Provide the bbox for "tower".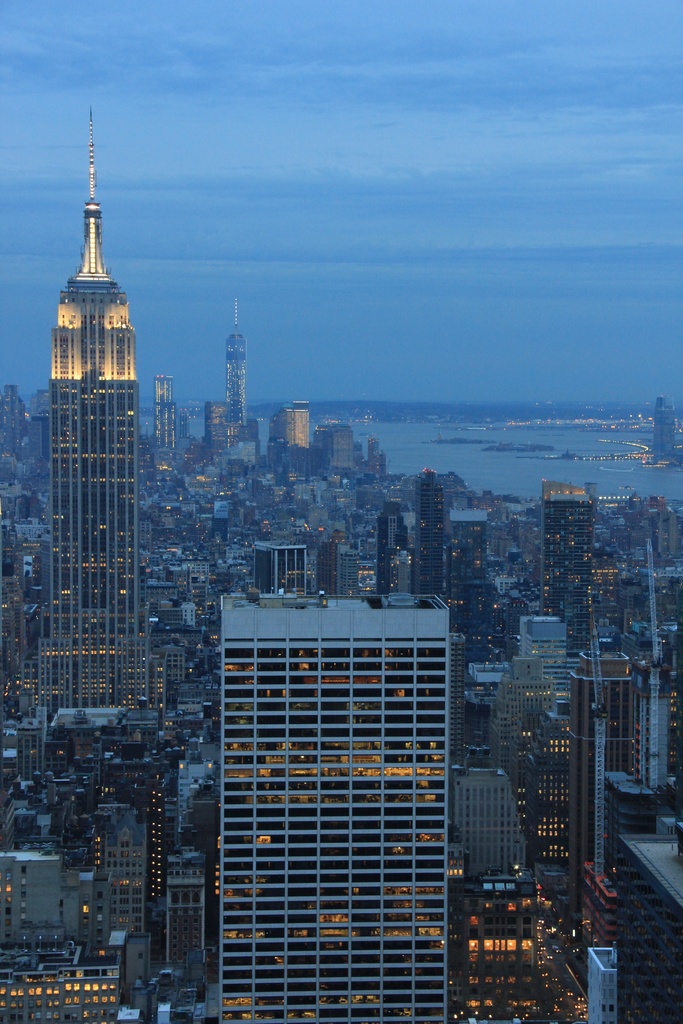
(left=492, top=657, right=554, bottom=812).
